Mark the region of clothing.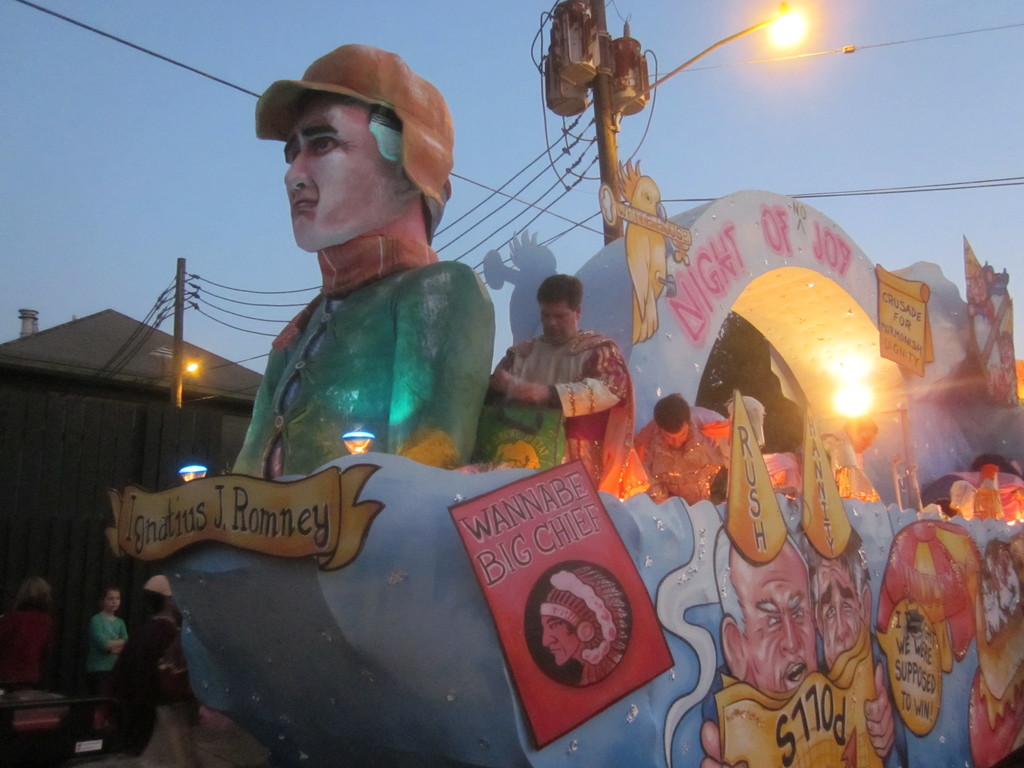
Region: {"x1": 0, "y1": 611, "x2": 50, "y2": 692}.
